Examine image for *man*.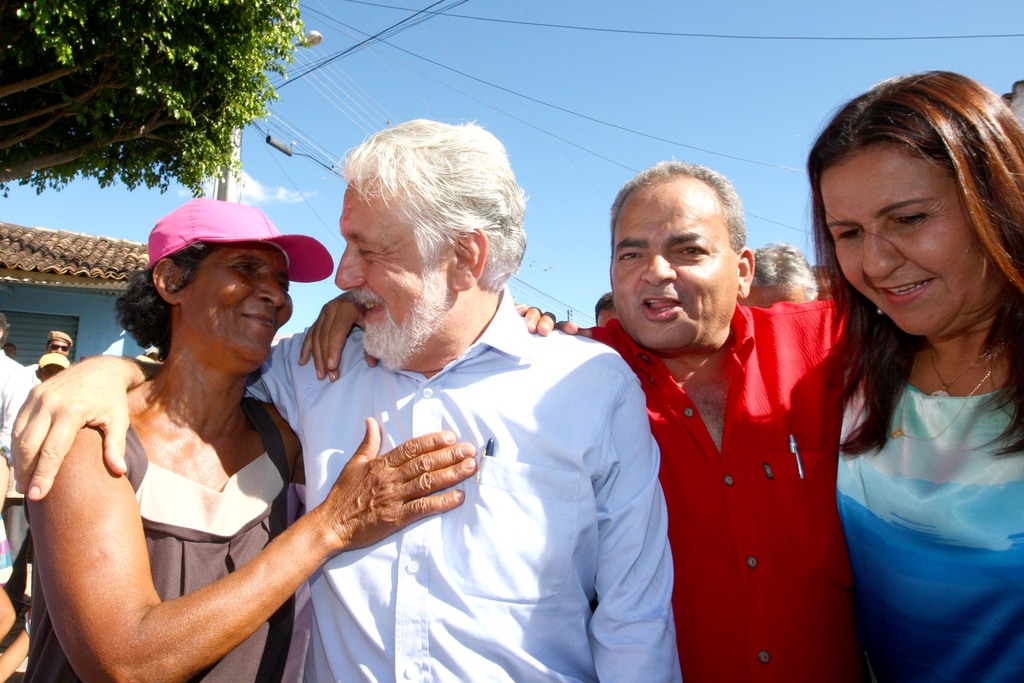
Examination result: [732, 238, 823, 310].
